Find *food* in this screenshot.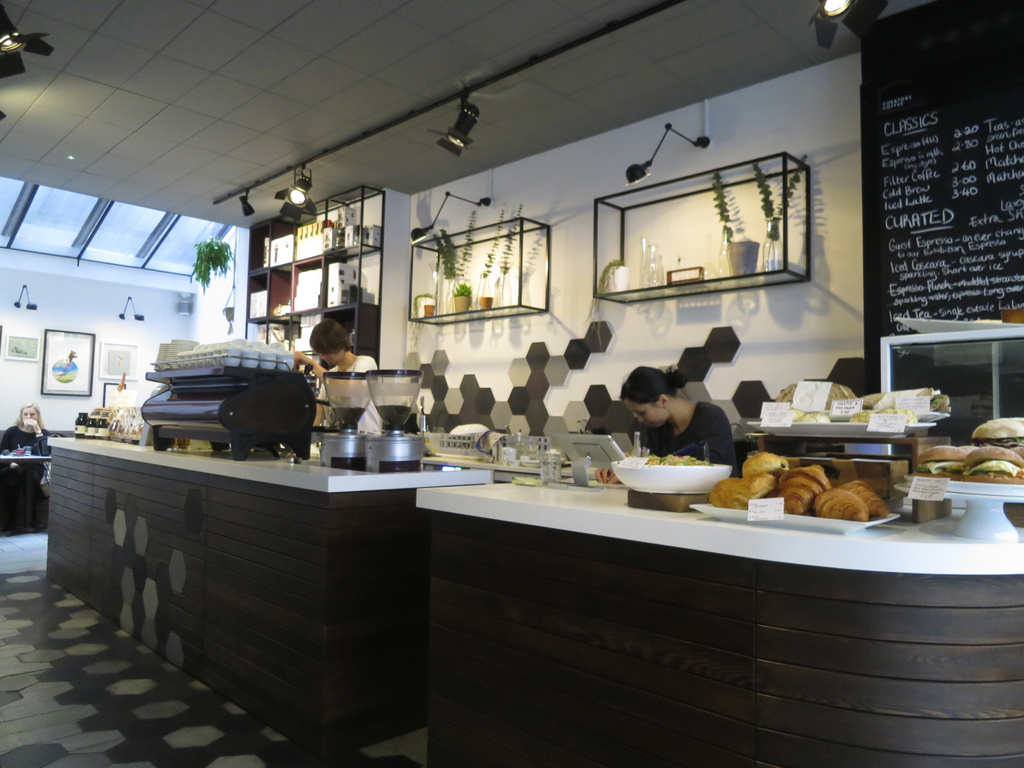
The bounding box for *food* is (x1=792, y1=411, x2=833, y2=423).
